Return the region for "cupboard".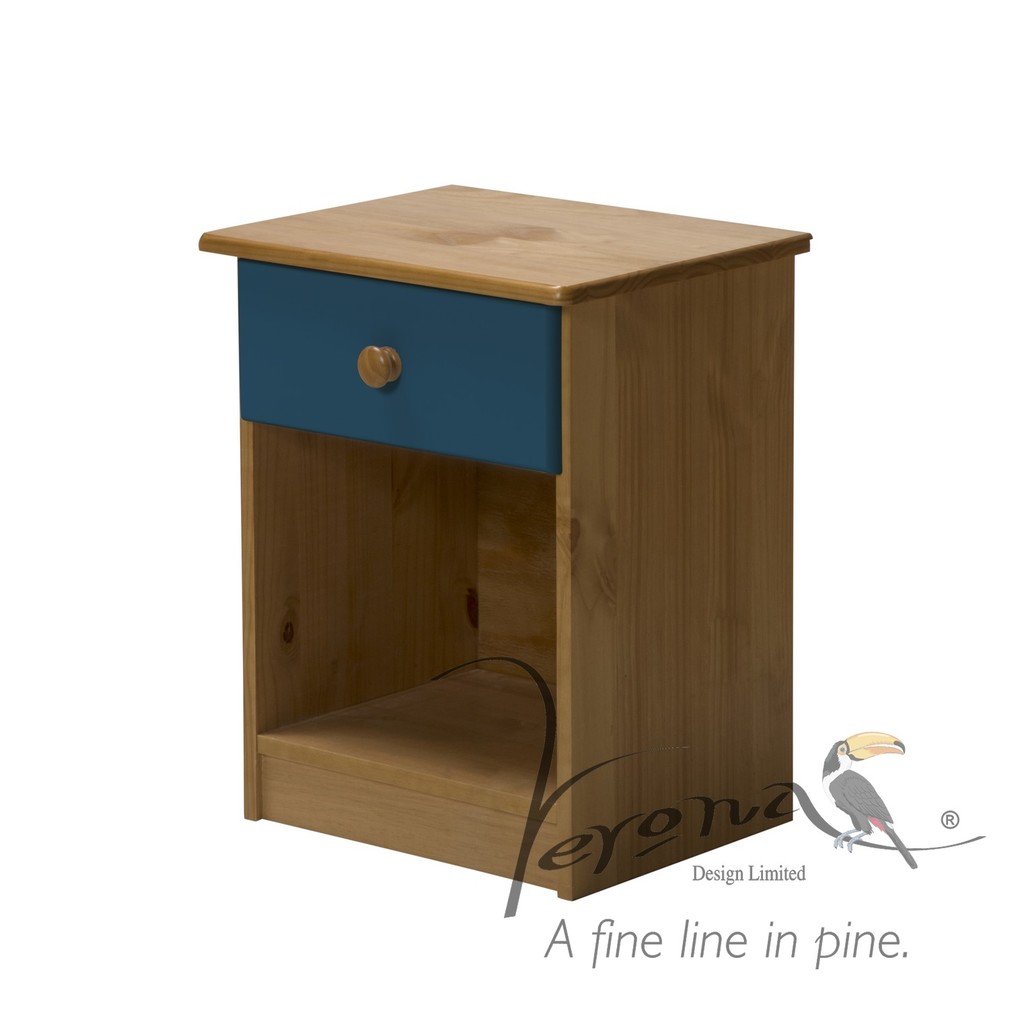
Rect(188, 173, 822, 907).
